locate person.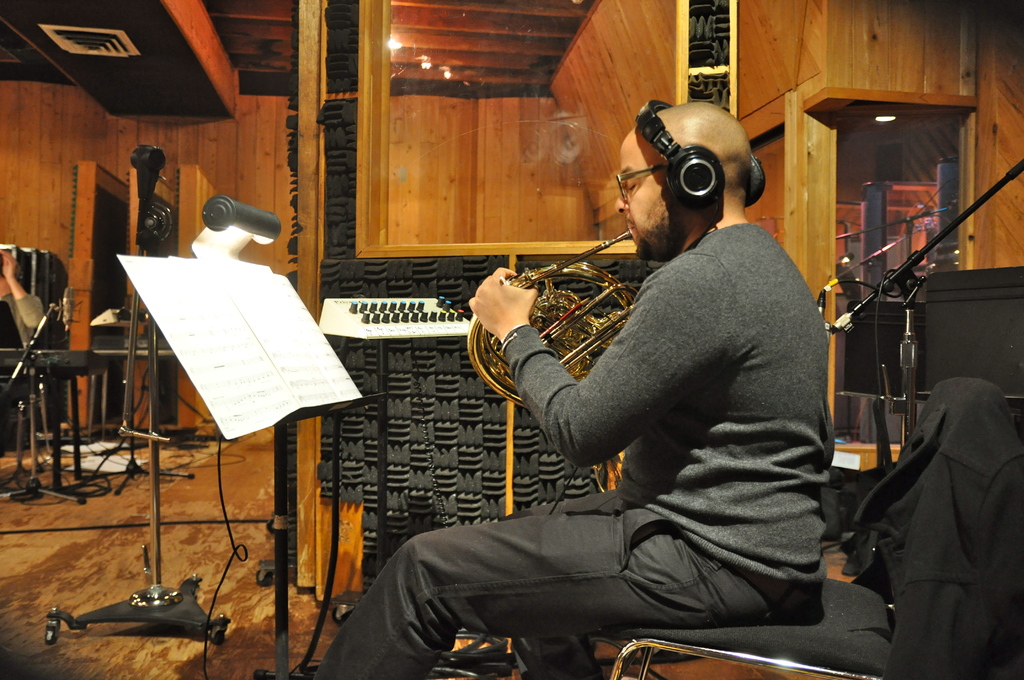
Bounding box: bbox=[317, 106, 809, 672].
